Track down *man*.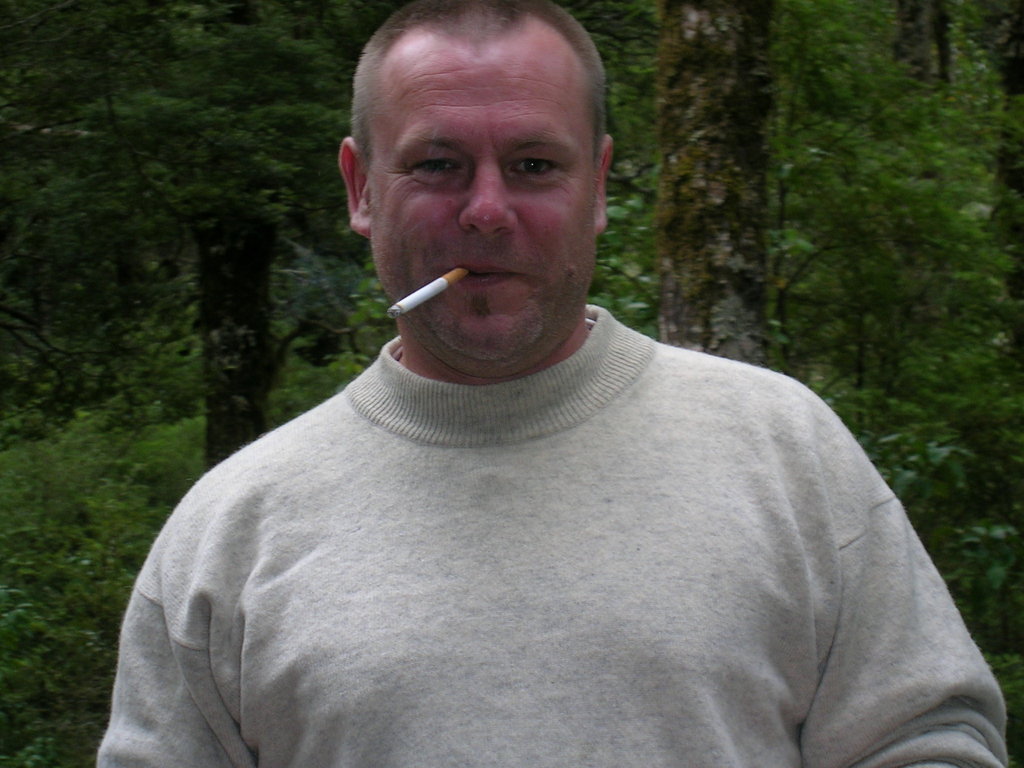
Tracked to pyautogui.locateOnScreen(86, 12, 1016, 753).
